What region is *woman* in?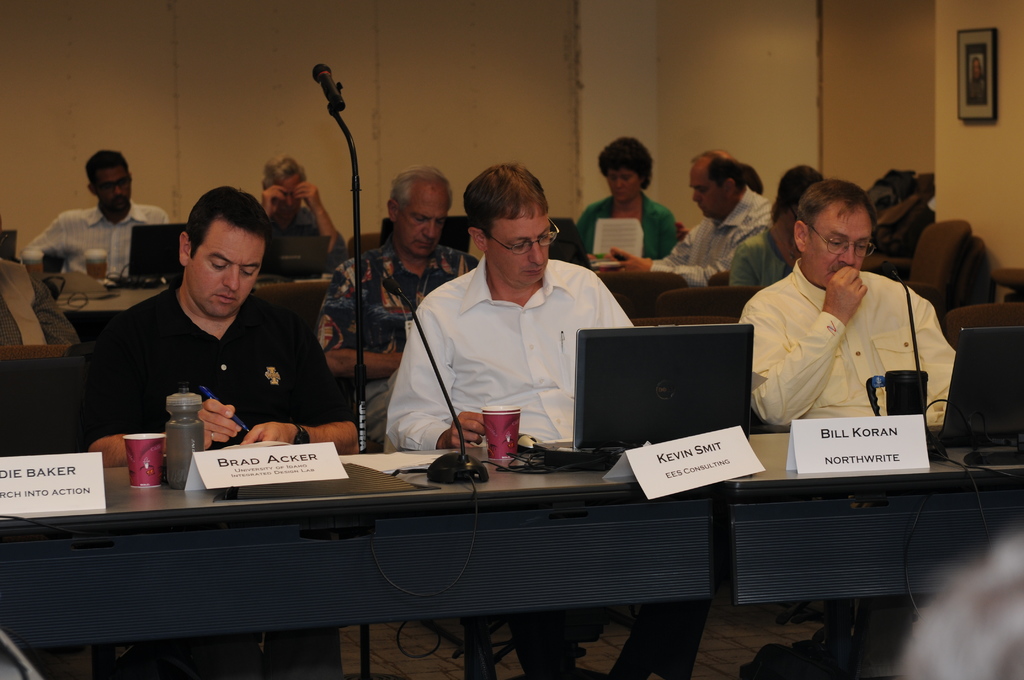
bbox(576, 138, 681, 260).
